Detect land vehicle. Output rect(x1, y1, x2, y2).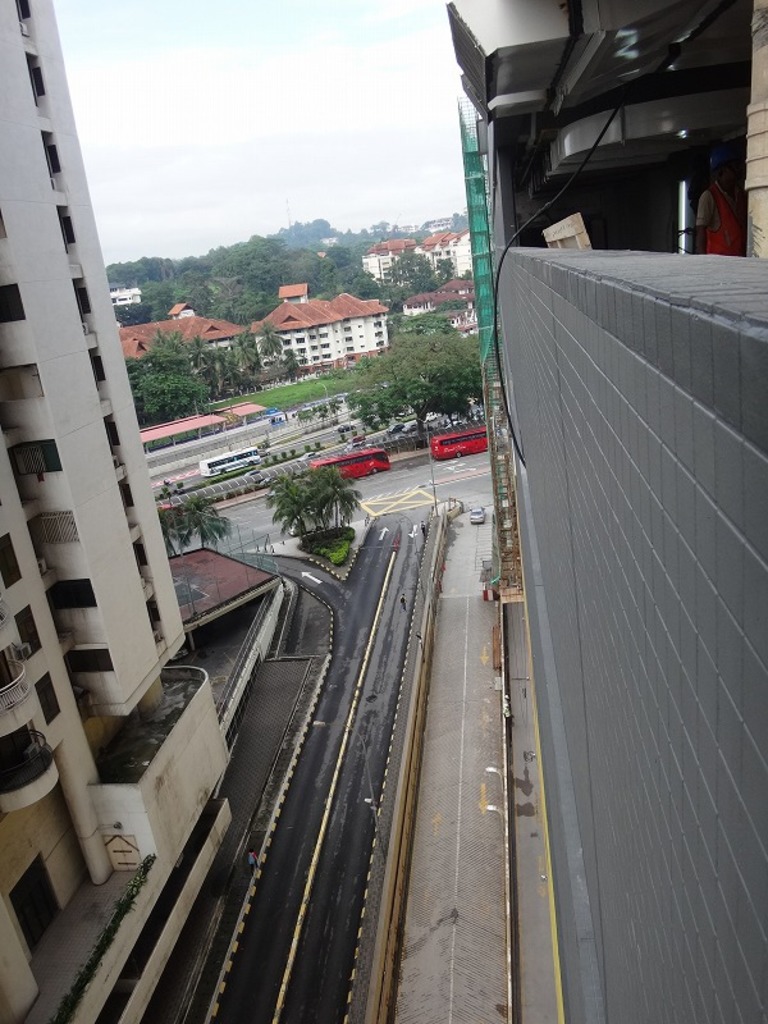
rect(470, 506, 484, 518).
